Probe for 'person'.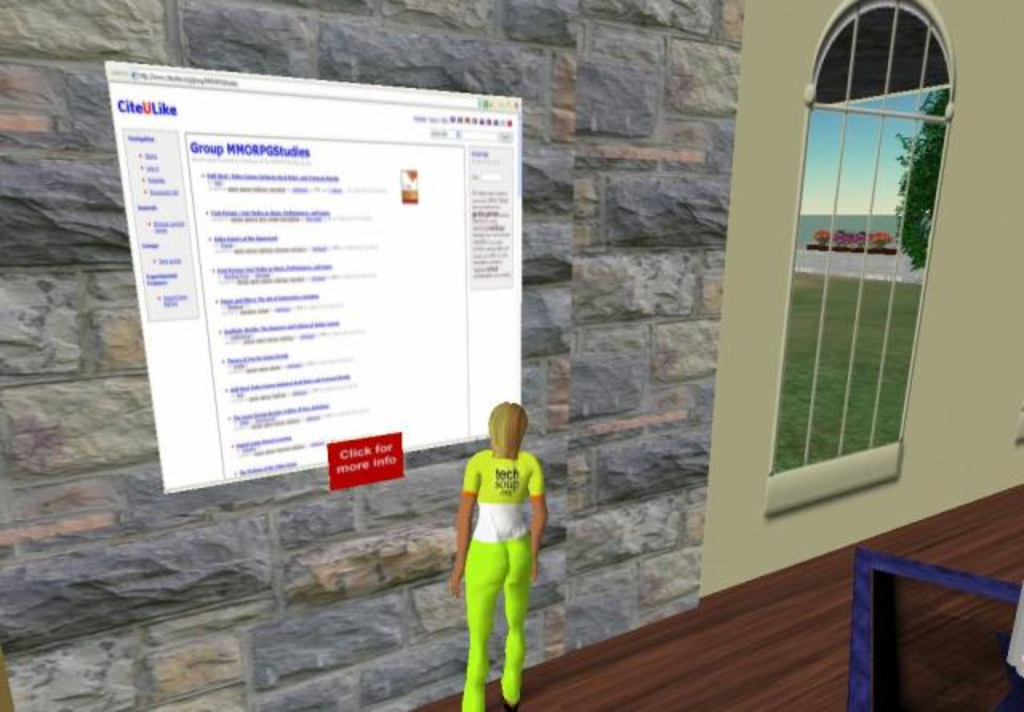
Probe result: [451,378,547,678].
